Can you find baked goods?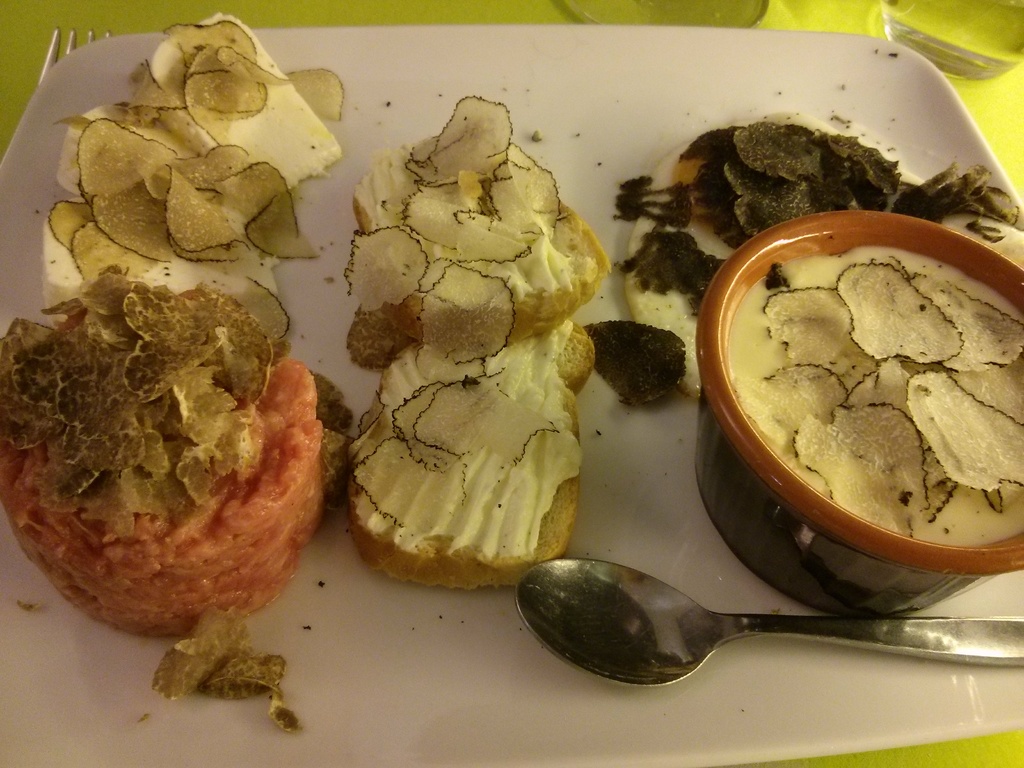
Yes, bounding box: left=353, top=331, right=592, bottom=586.
